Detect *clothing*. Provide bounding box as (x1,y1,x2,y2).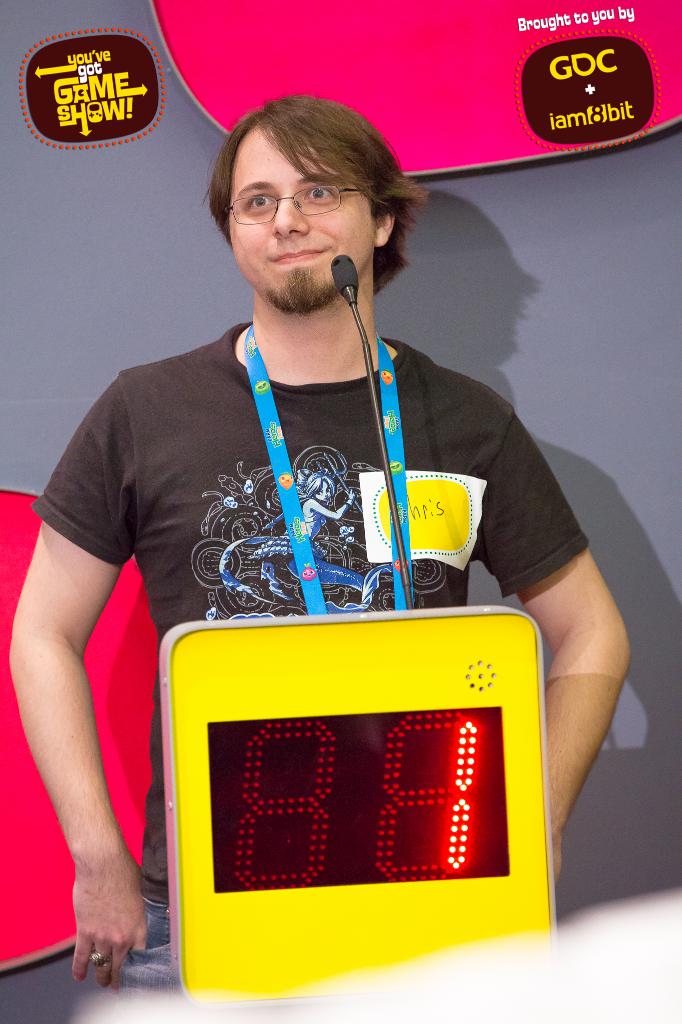
(38,324,589,990).
